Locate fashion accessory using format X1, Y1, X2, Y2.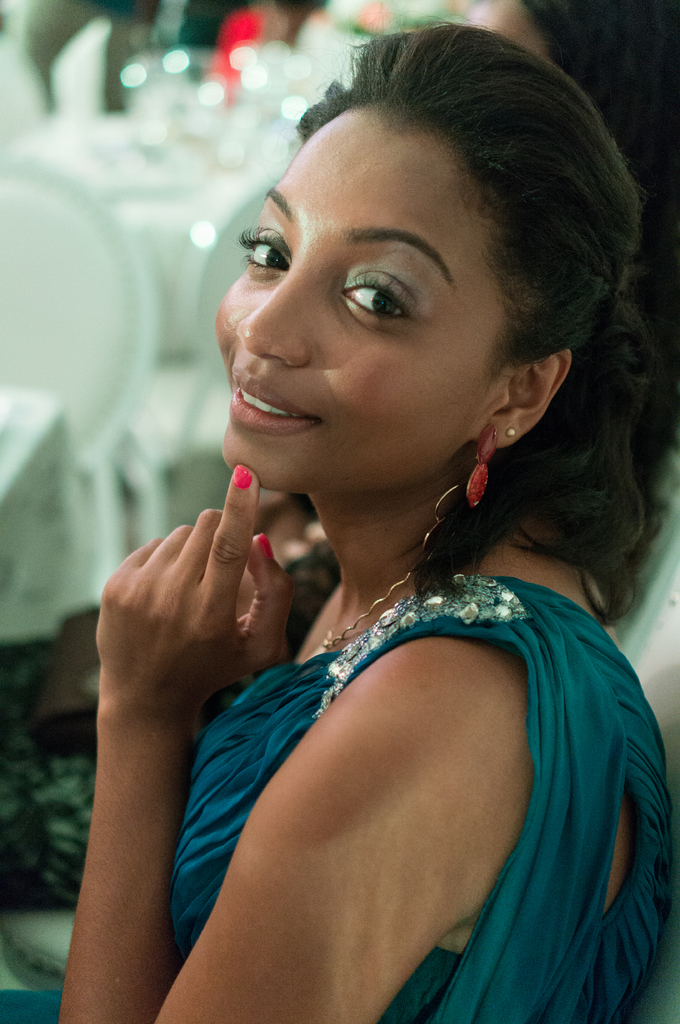
463, 417, 503, 509.
